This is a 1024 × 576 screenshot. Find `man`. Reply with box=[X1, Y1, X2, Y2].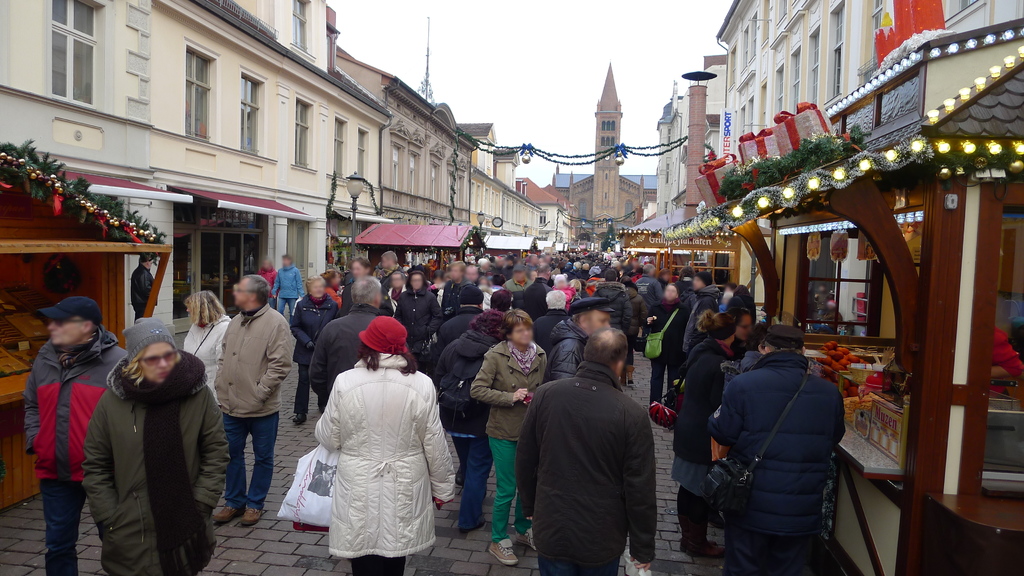
box=[522, 263, 552, 323].
